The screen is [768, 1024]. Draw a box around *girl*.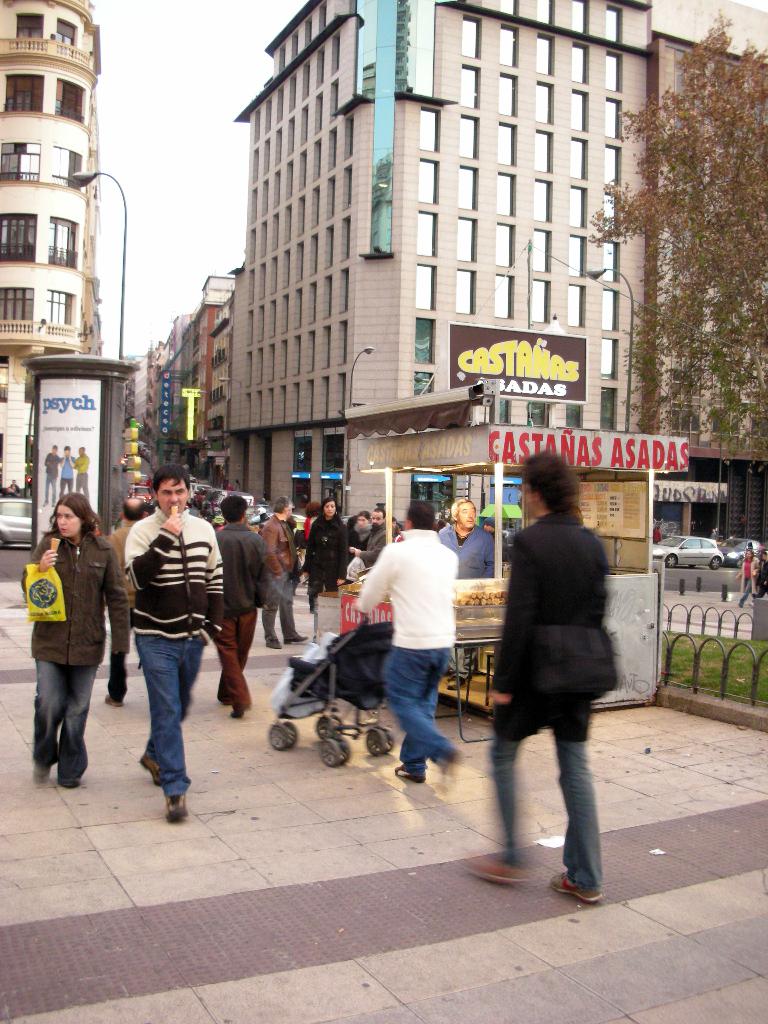
{"x1": 24, "y1": 492, "x2": 125, "y2": 798}.
